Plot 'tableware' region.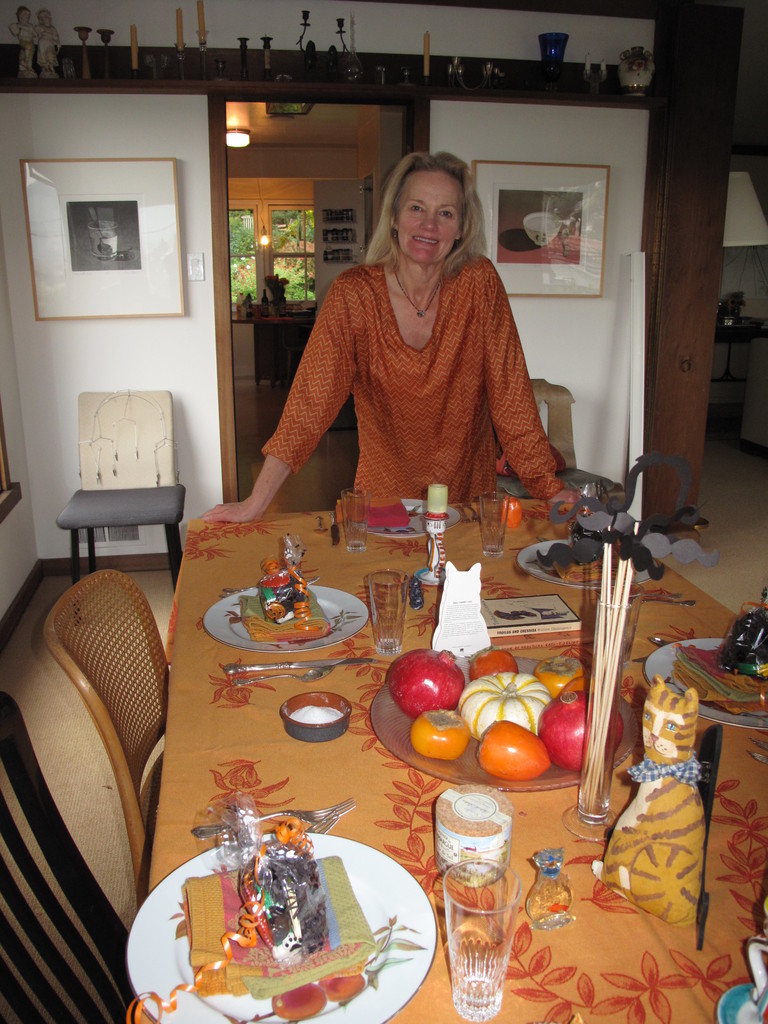
Plotted at {"x1": 90, "y1": 218, "x2": 119, "y2": 264}.
